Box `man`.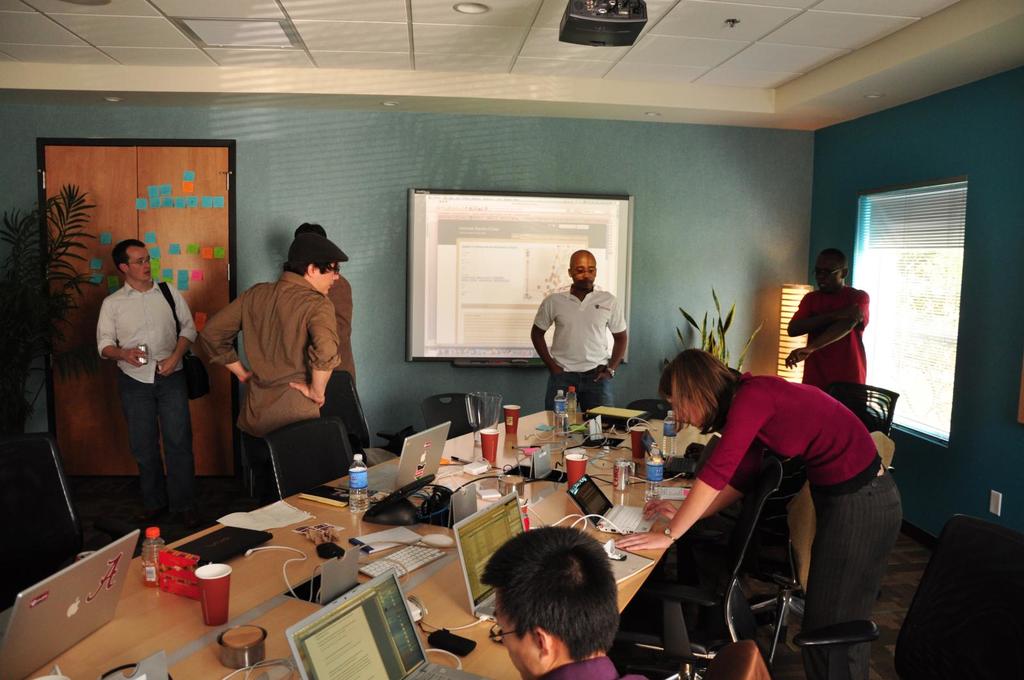
<box>202,232,358,496</box>.
